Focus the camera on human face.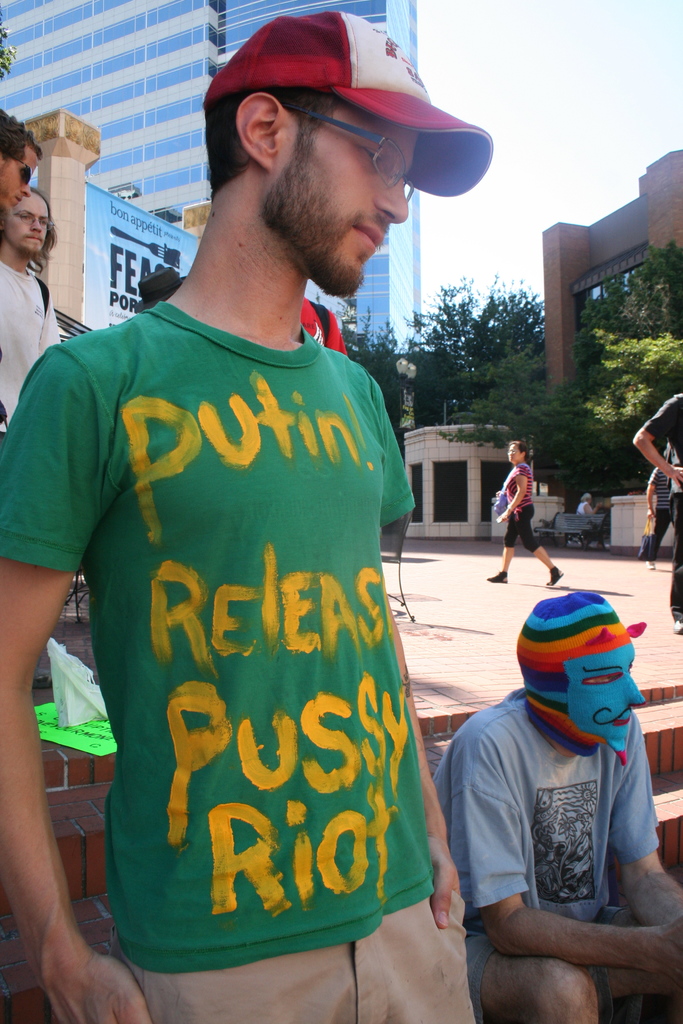
Focus region: box(3, 192, 48, 255).
